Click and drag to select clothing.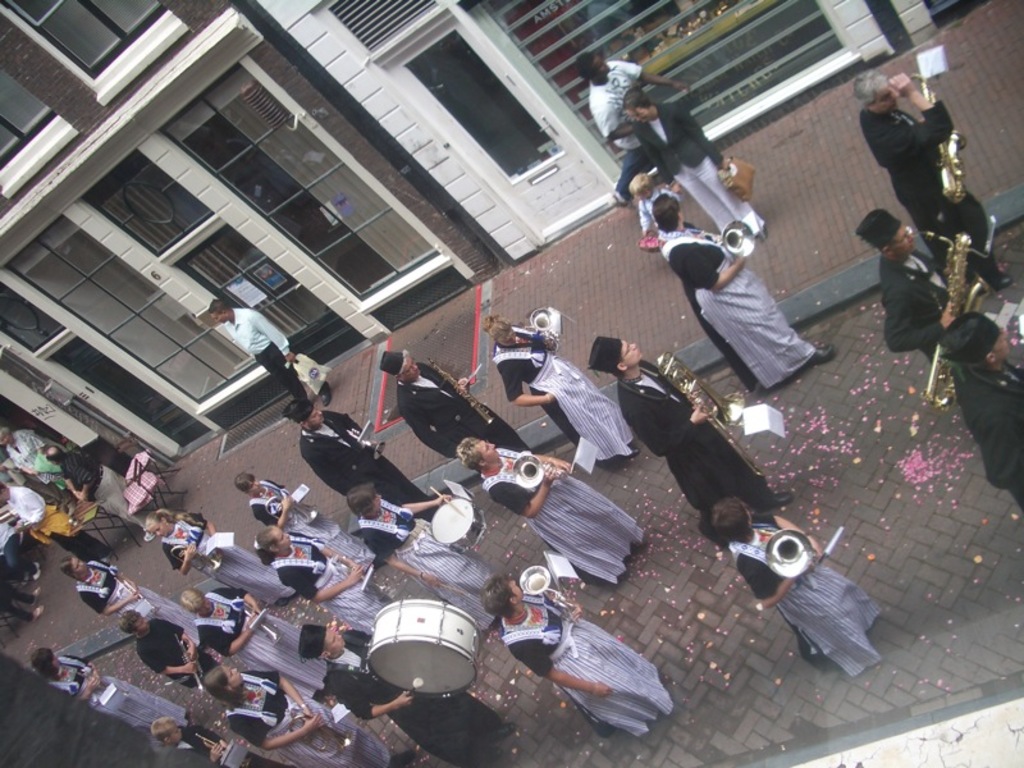
Selection: <bbox>358, 495, 509, 639</bbox>.
